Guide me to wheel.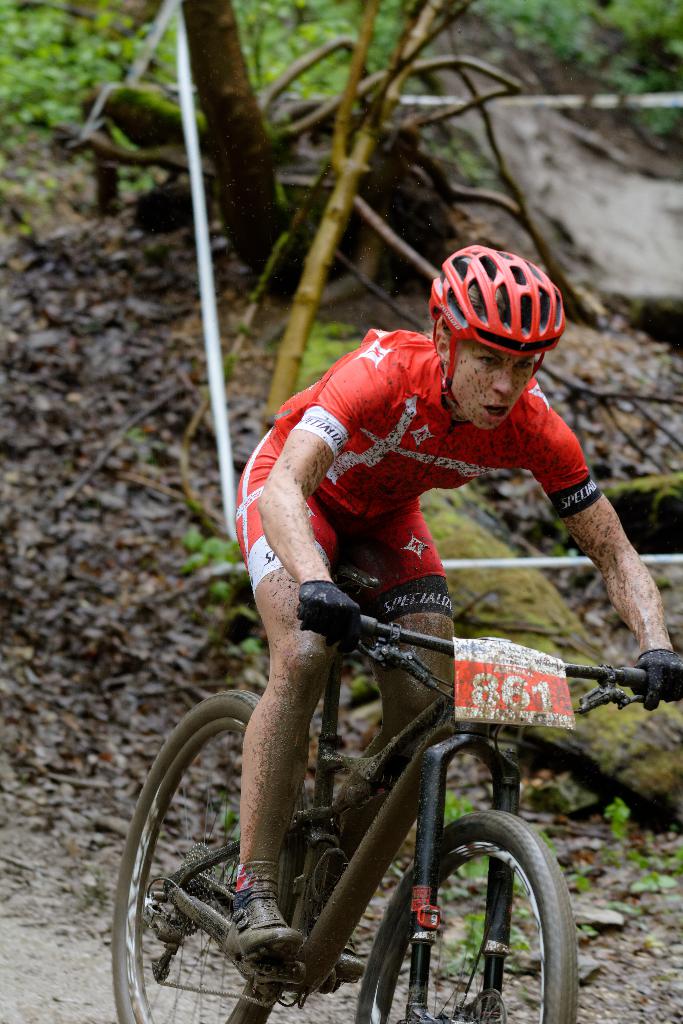
Guidance: {"left": 354, "top": 799, "right": 570, "bottom": 1014}.
